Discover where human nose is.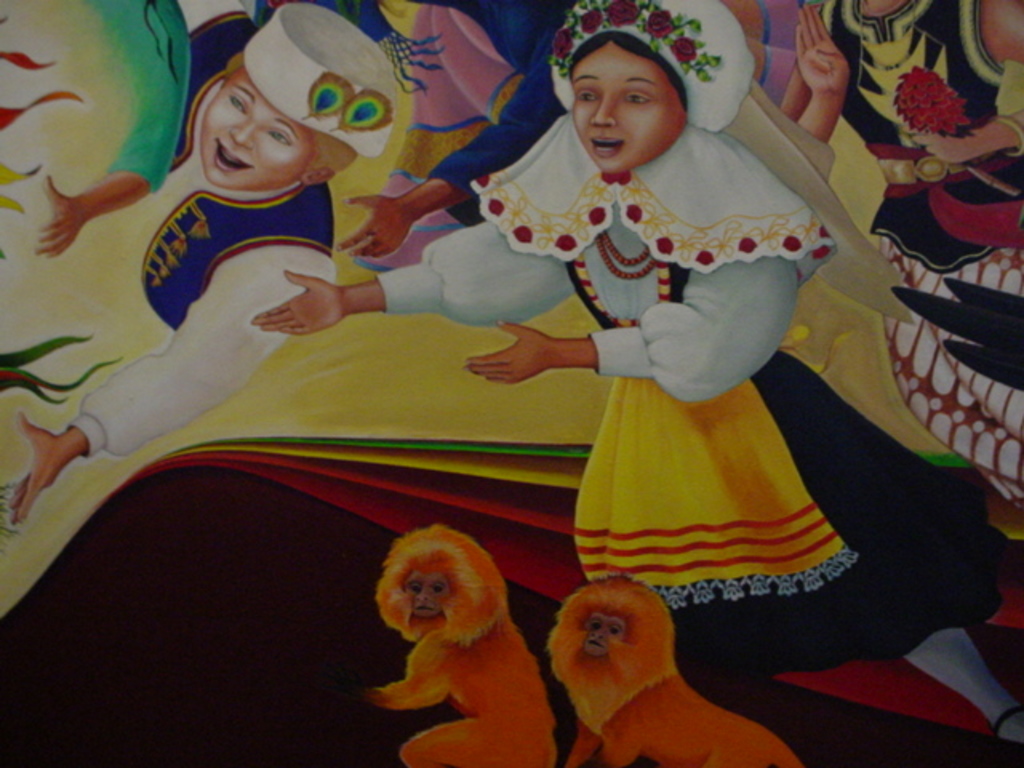
Discovered at select_region(592, 96, 616, 126).
